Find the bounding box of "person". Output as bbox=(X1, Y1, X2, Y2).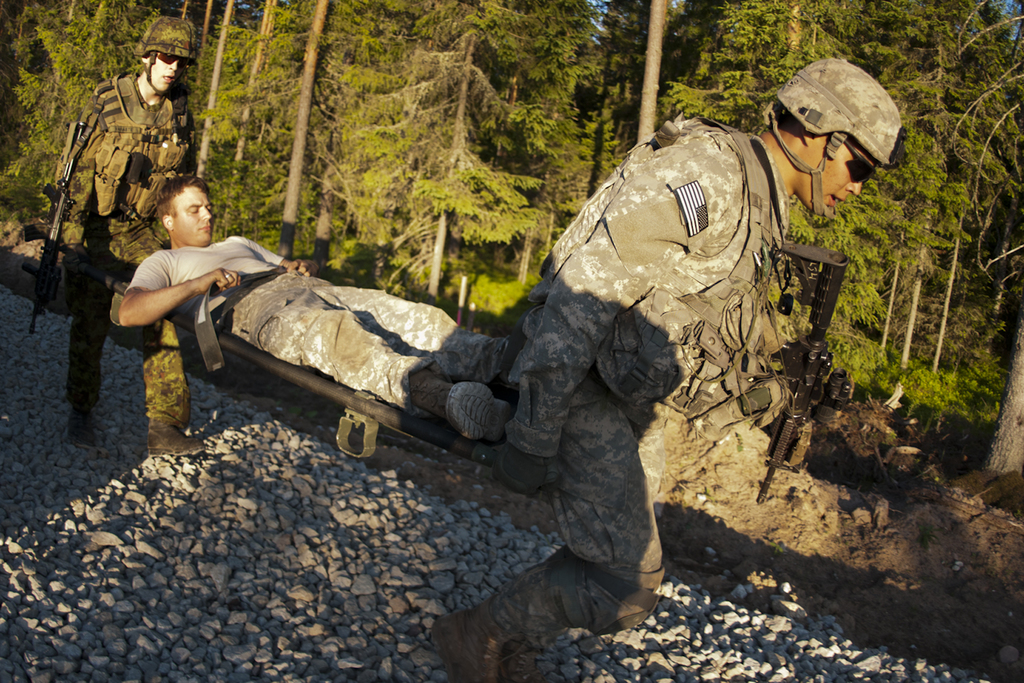
bbox=(428, 61, 905, 682).
